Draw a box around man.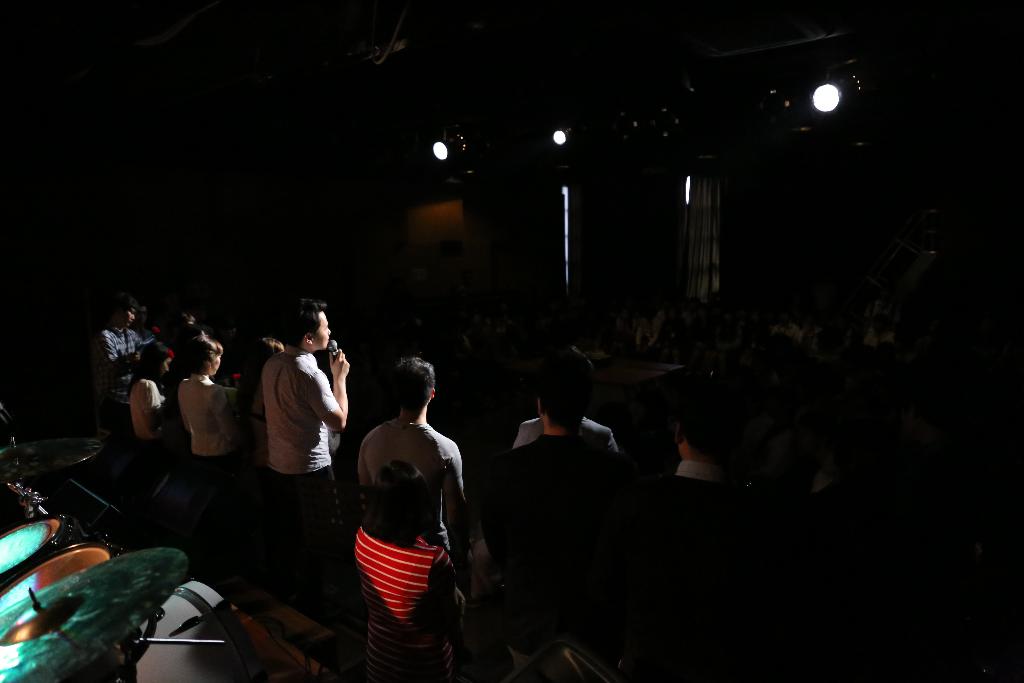
locate(330, 361, 471, 648).
